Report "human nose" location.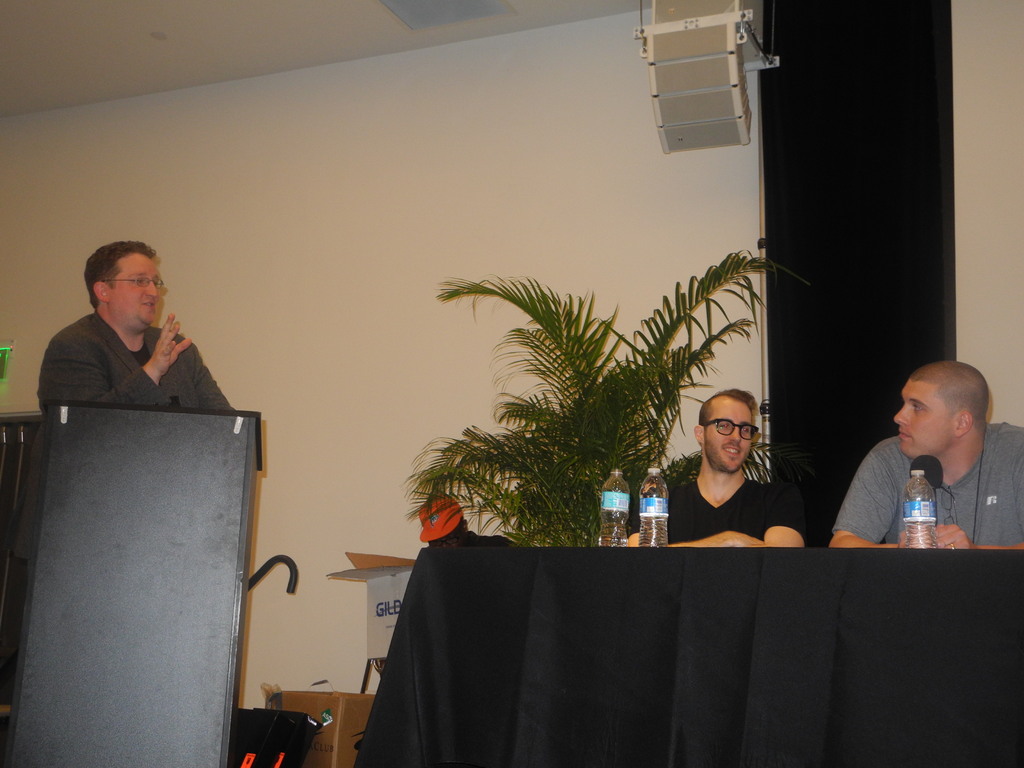
Report: {"x1": 144, "y1": 280, "x2": 154, "y2": 299}.
